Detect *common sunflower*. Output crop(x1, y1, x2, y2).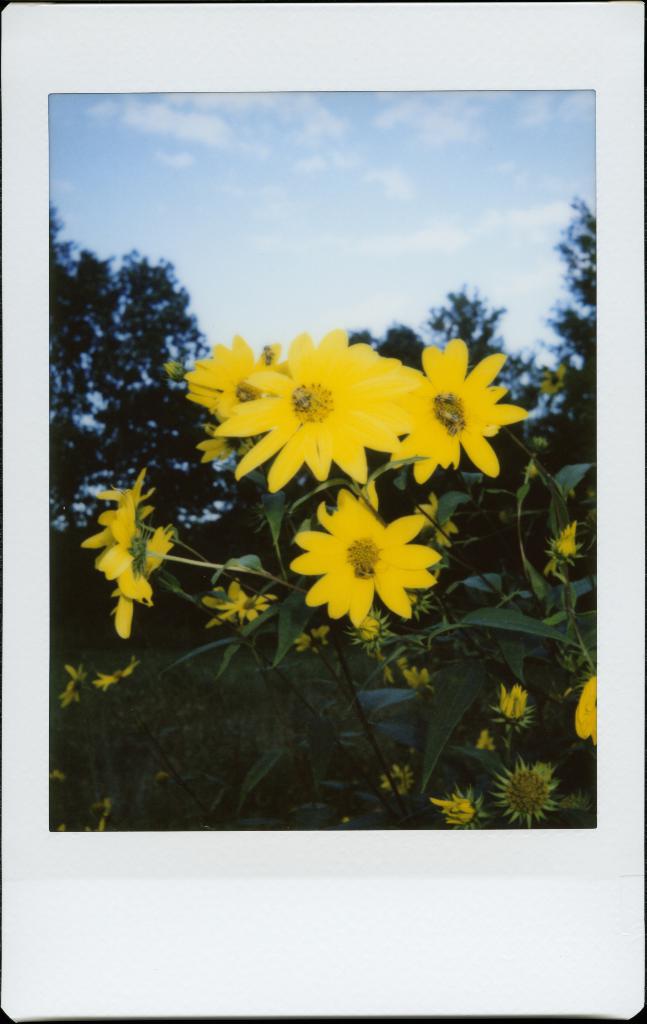
crop(433, 794, 477, 825).
